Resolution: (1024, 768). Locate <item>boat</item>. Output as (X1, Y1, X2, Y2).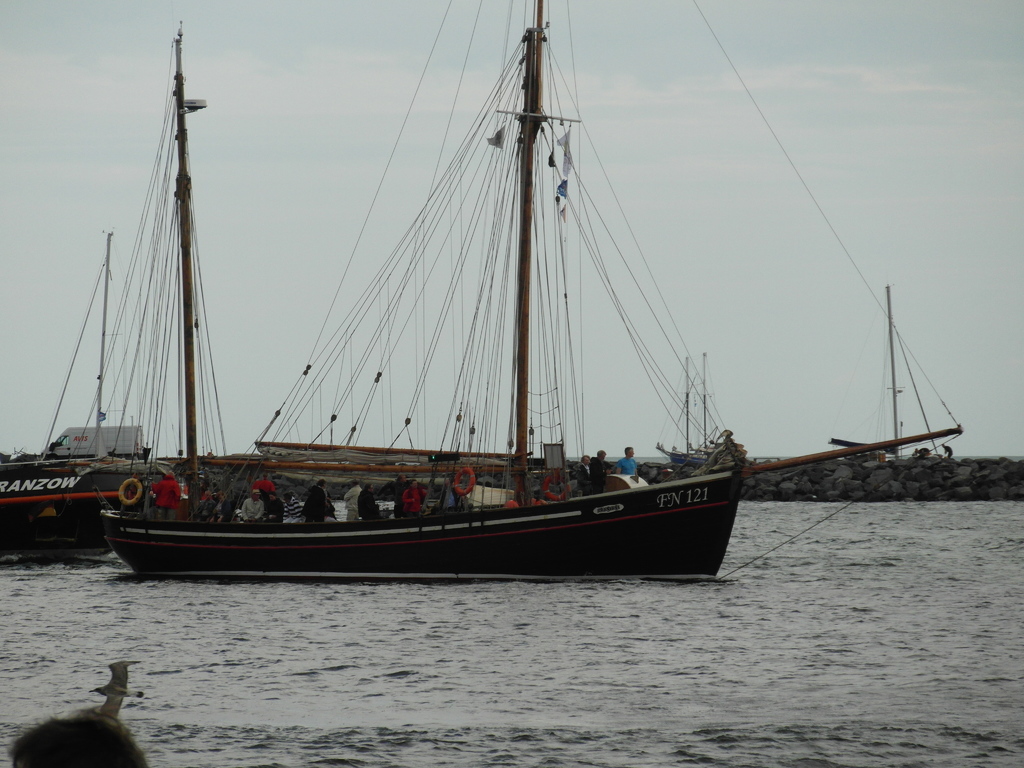
(837, 288, 920, 459).
